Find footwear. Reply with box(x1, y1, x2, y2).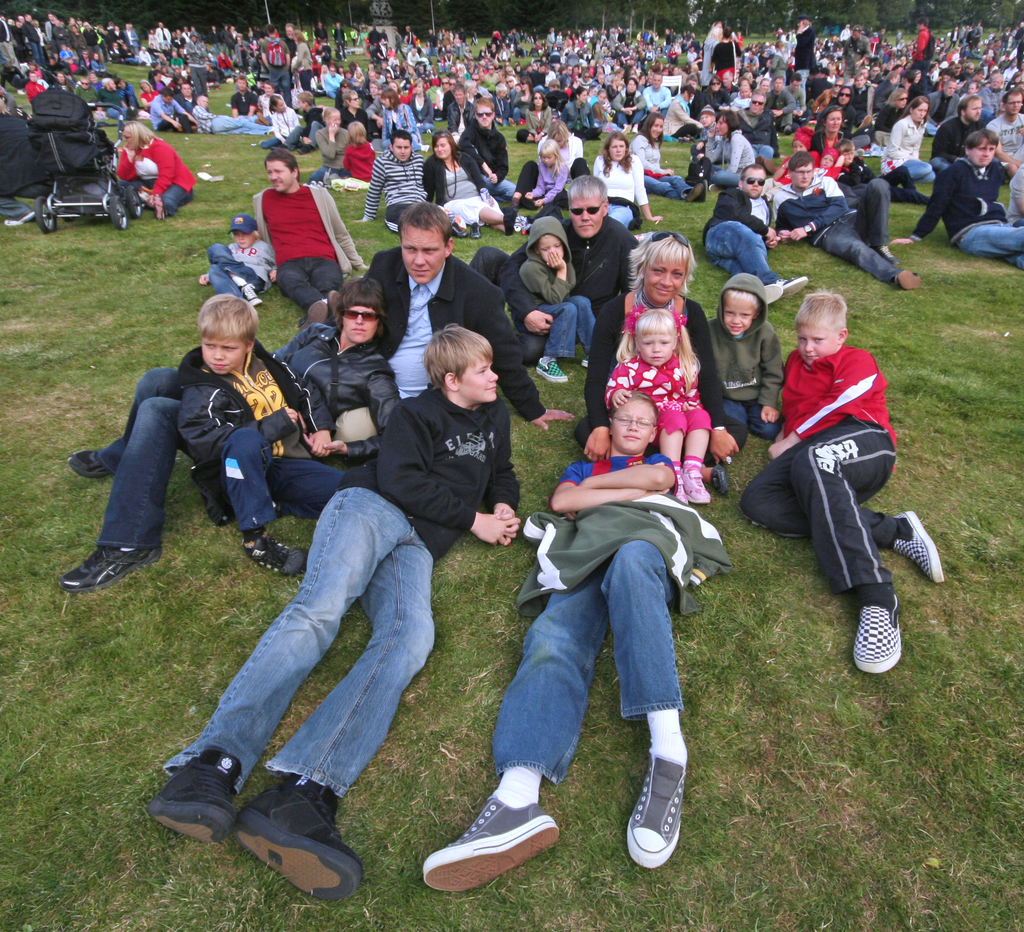
box(241, 281, 260, 308).
